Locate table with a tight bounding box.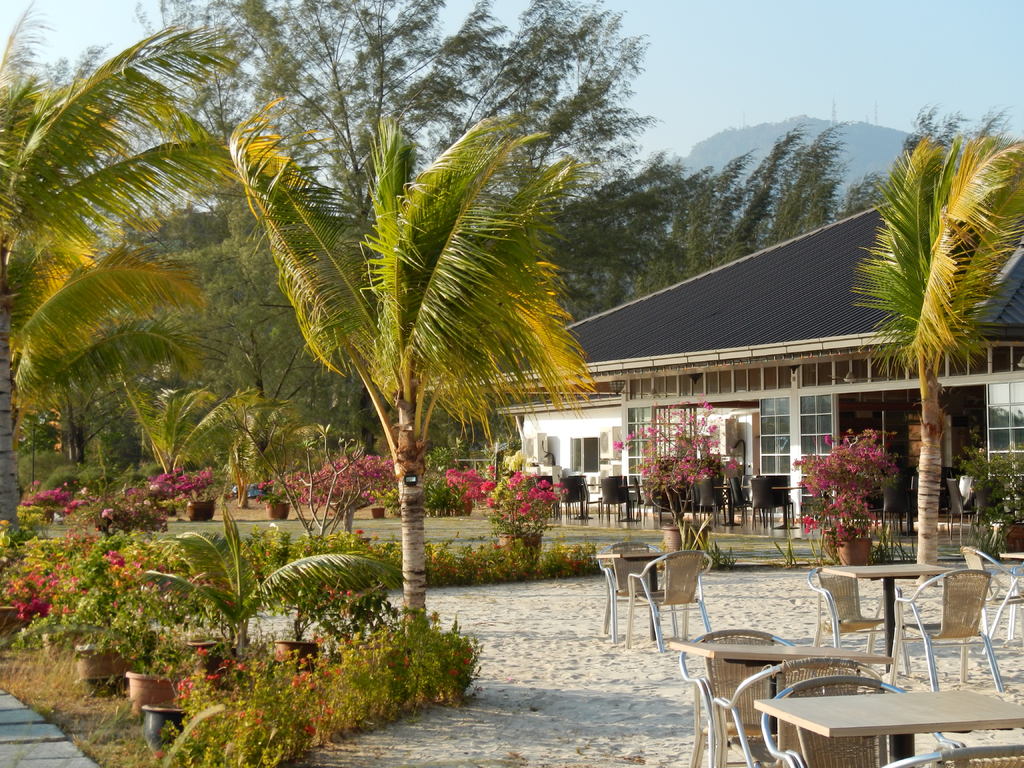
(820, 563, 948, 665).
